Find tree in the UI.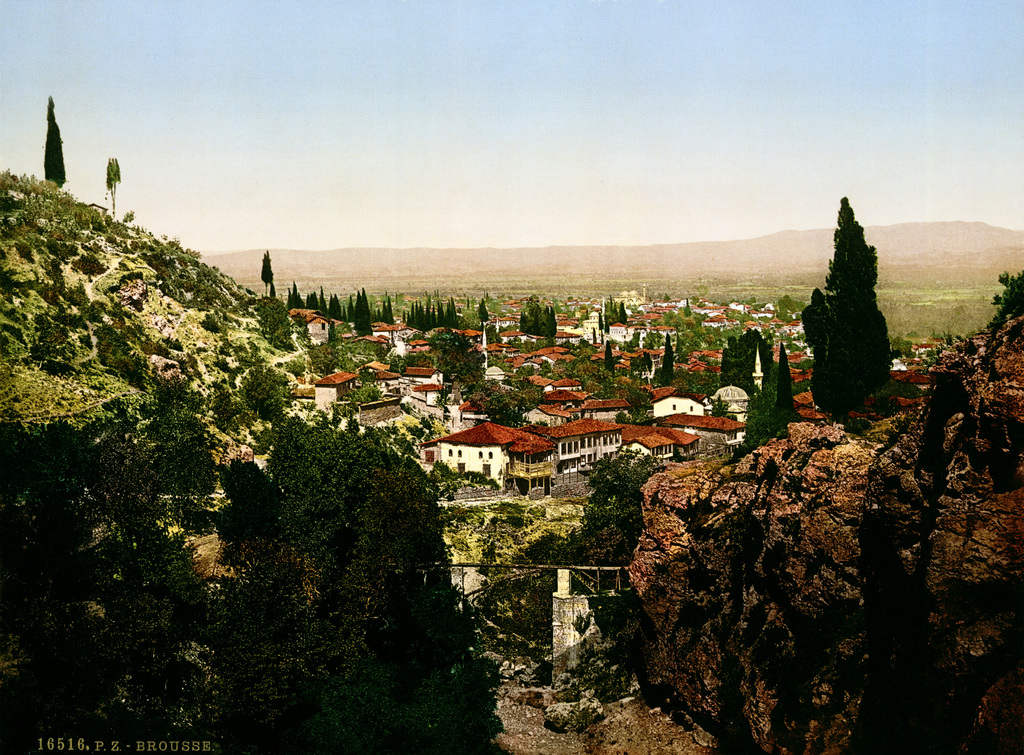
UI element at (left=41, top=93, right=71, bottom=188).
